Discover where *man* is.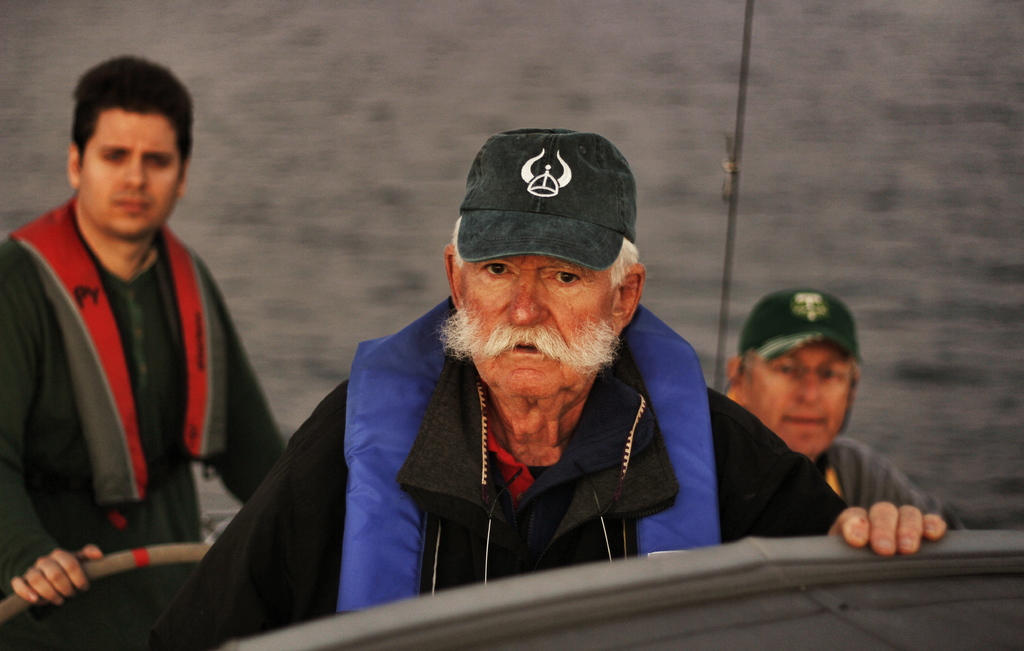
Discovered at [192, 151, 853, 623].
